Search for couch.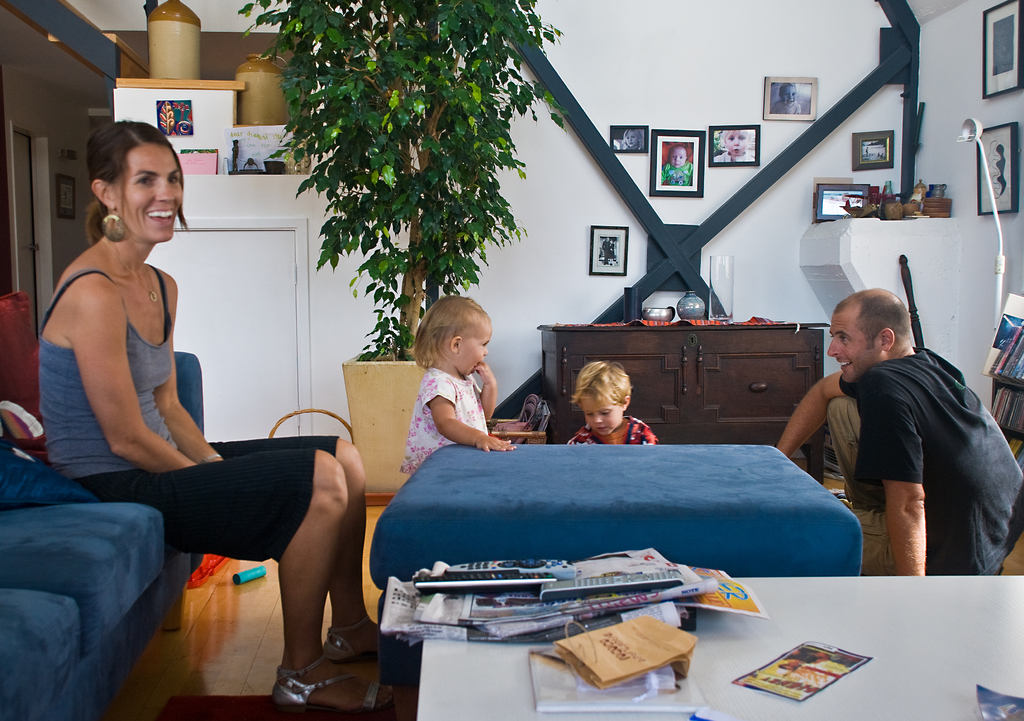
Found at select_region(0, 291, 204, 720).
